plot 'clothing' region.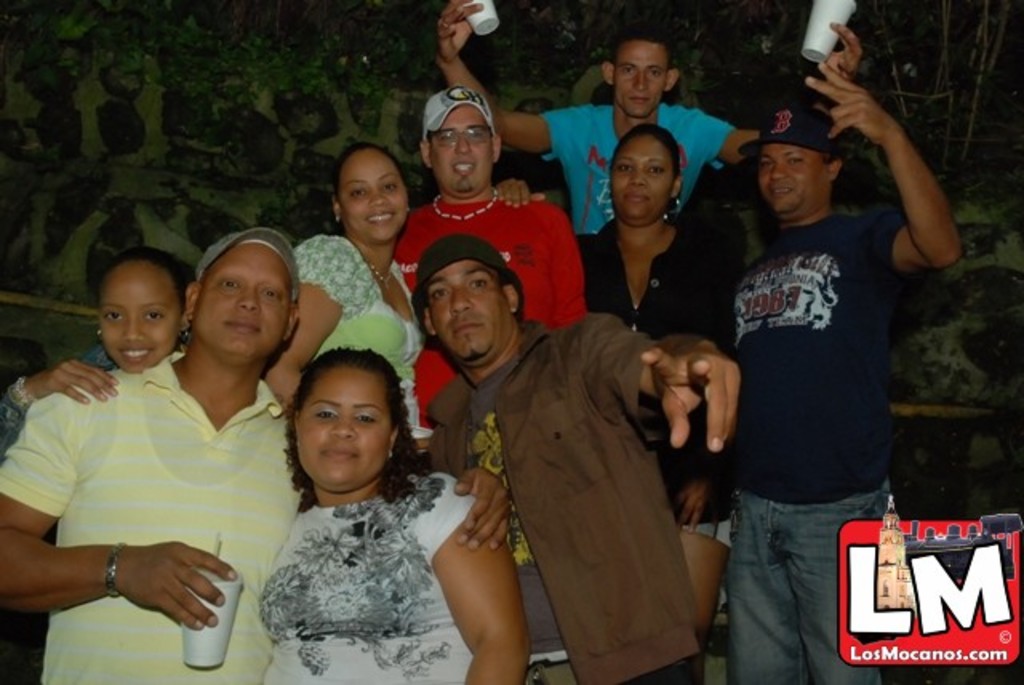
Plotted at <region>725, 480, 894, 680</region>.
